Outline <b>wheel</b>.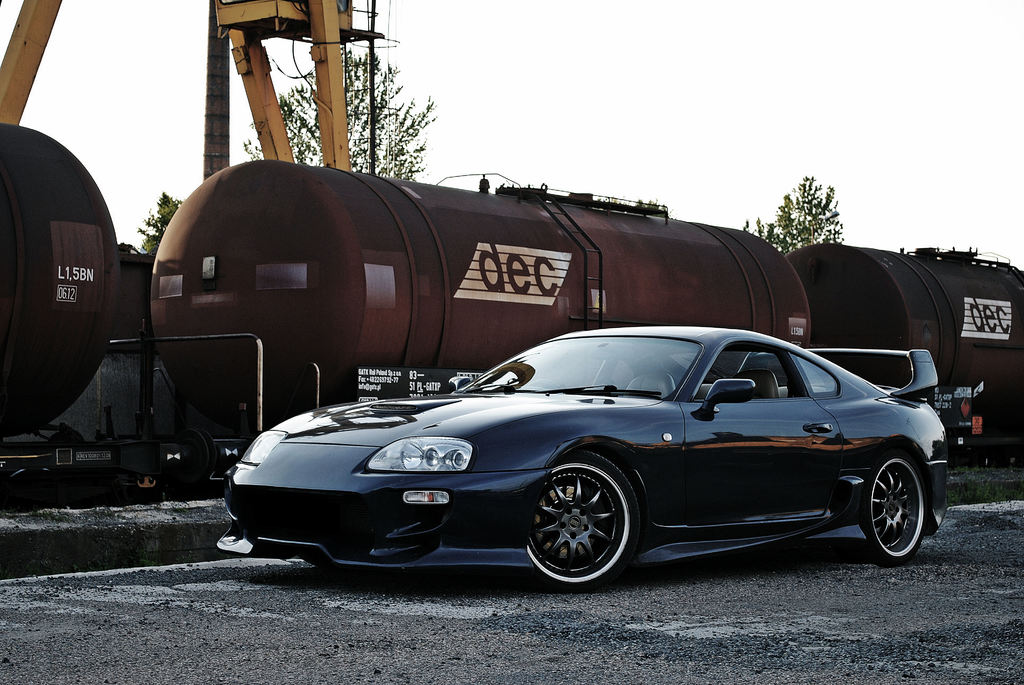
Outline: {"x1": 856, "y1": 447, "x2": 925, "y2": 567}.
